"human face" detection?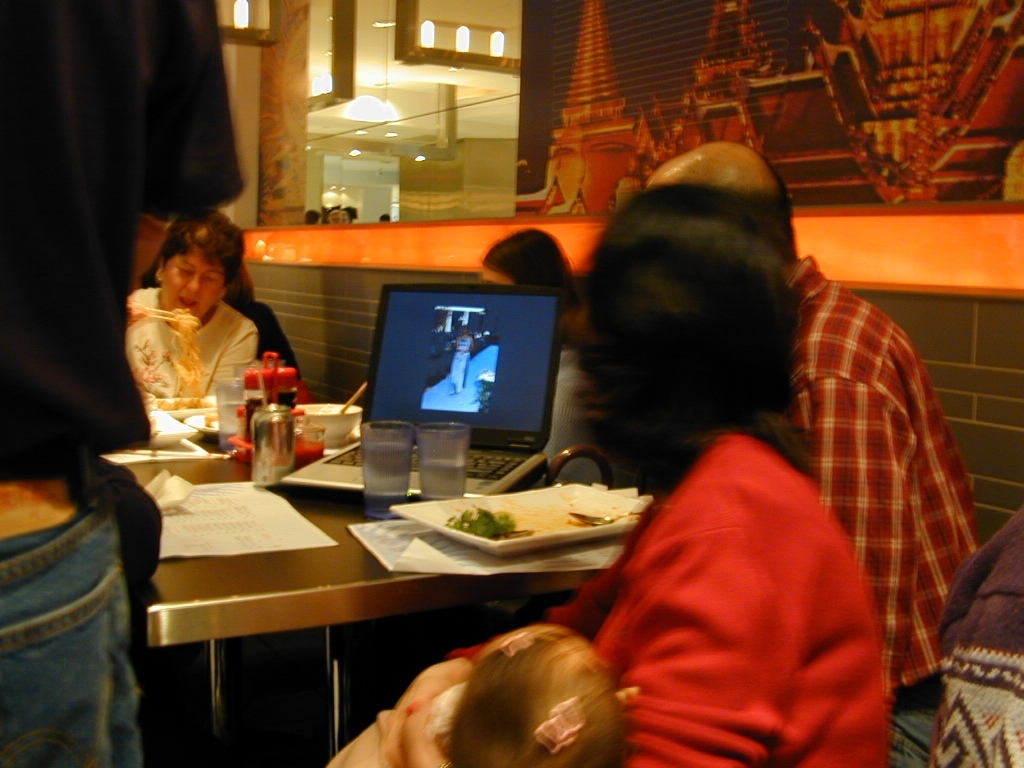
[x1=158, y1=240, x2=226, y2=326]
